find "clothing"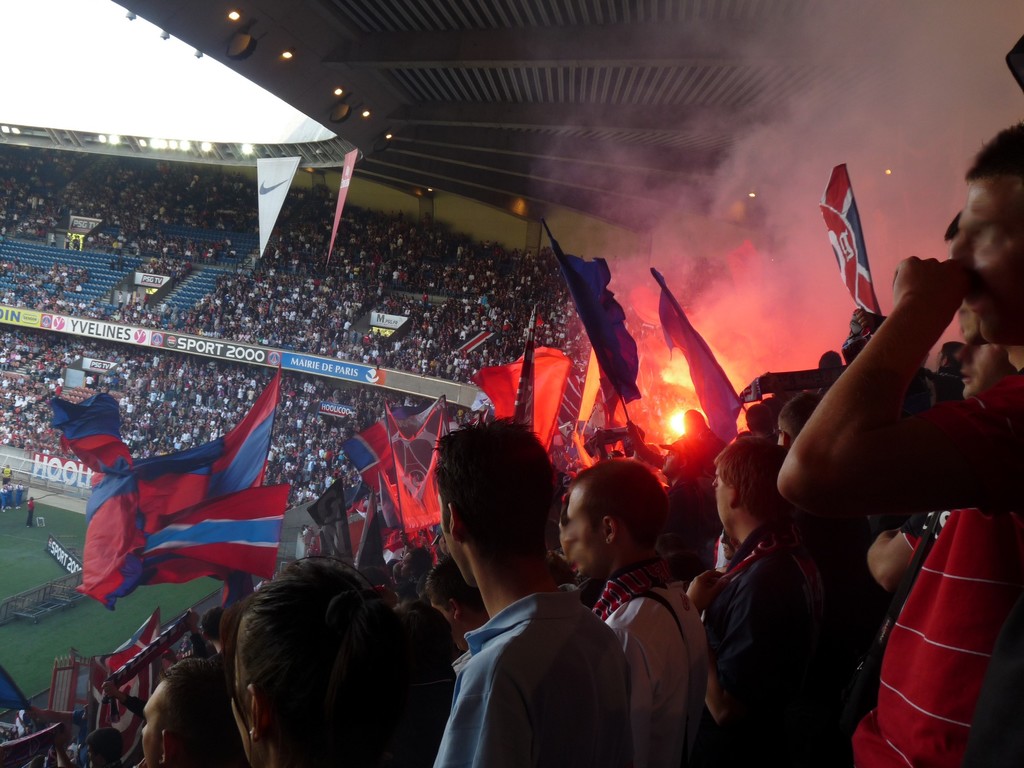
region(433, 580, 630, 767)
